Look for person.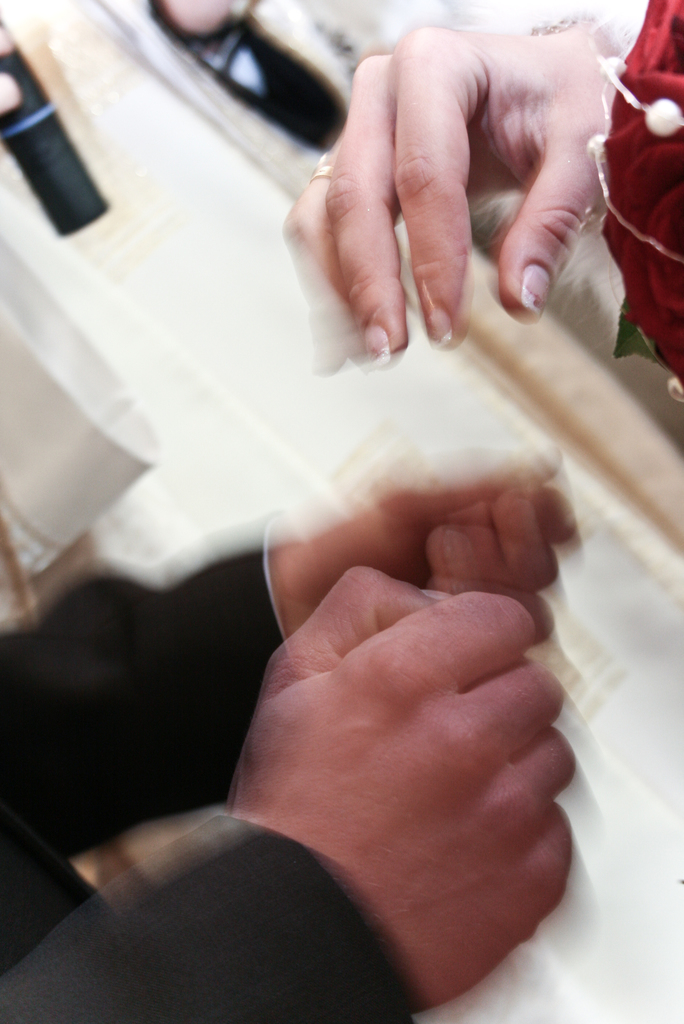
Found: x1=0 y1=435 x2=582 y2=1023.
